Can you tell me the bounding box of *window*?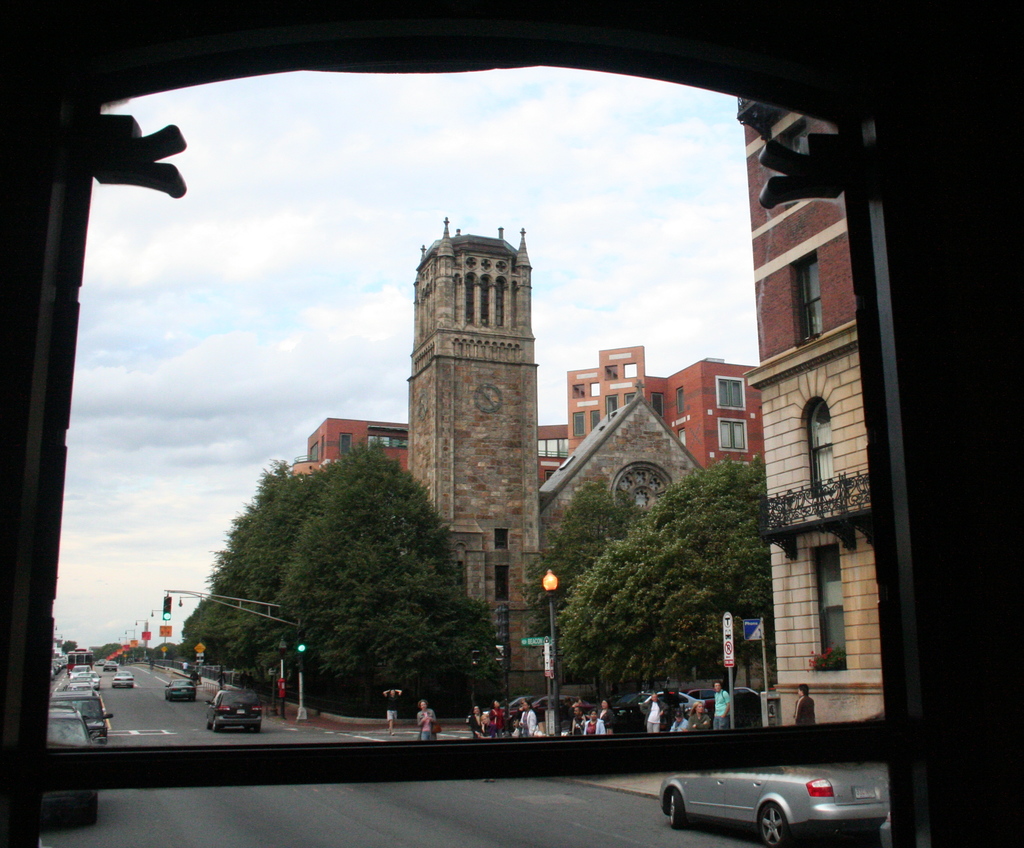
x1=570, y1=411, x2=586, y2=432.
